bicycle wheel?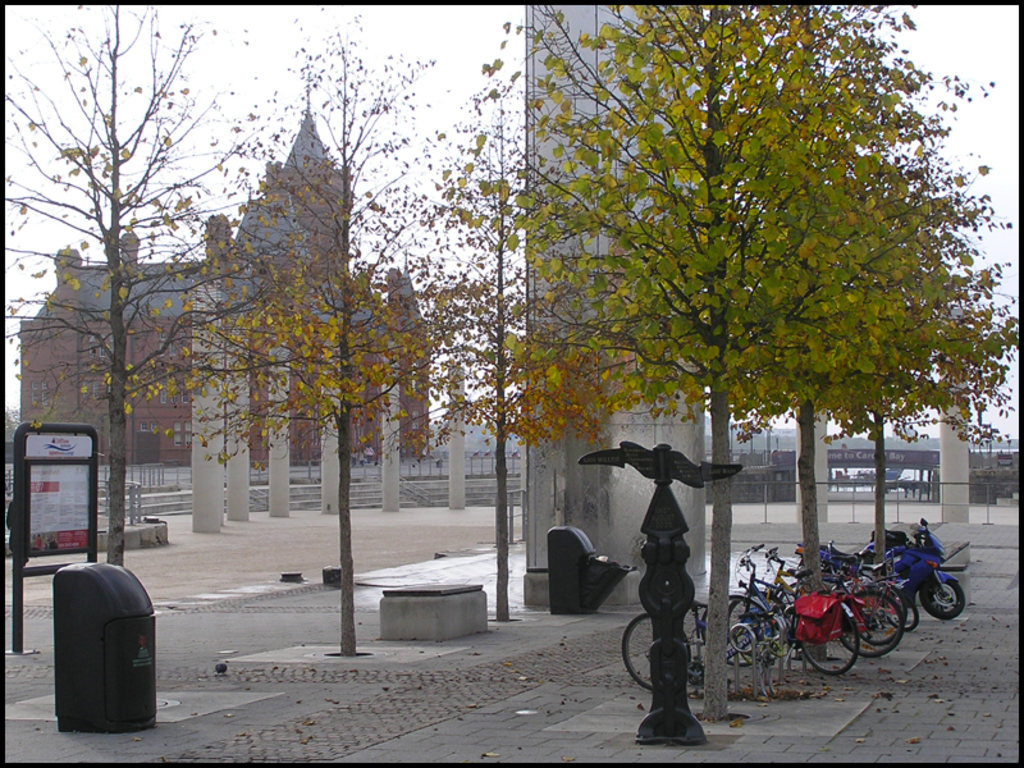
<region>623, 612, 694, 690</region>
